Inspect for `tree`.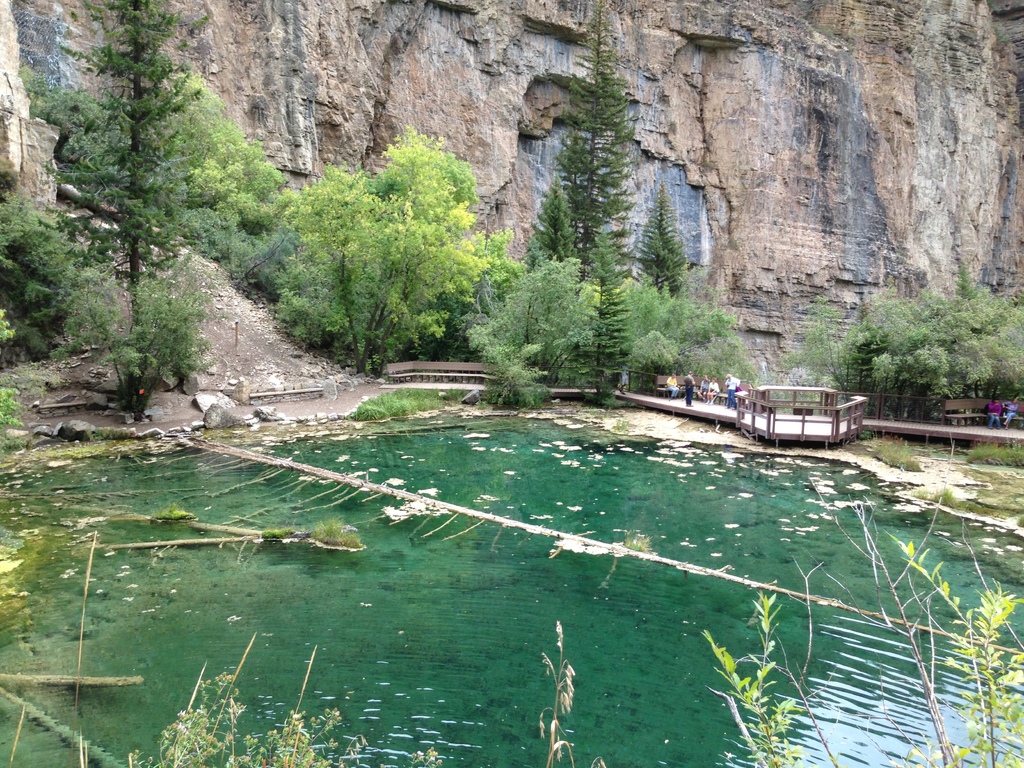
Inspection: select_region(0, 157, 107, 373).
